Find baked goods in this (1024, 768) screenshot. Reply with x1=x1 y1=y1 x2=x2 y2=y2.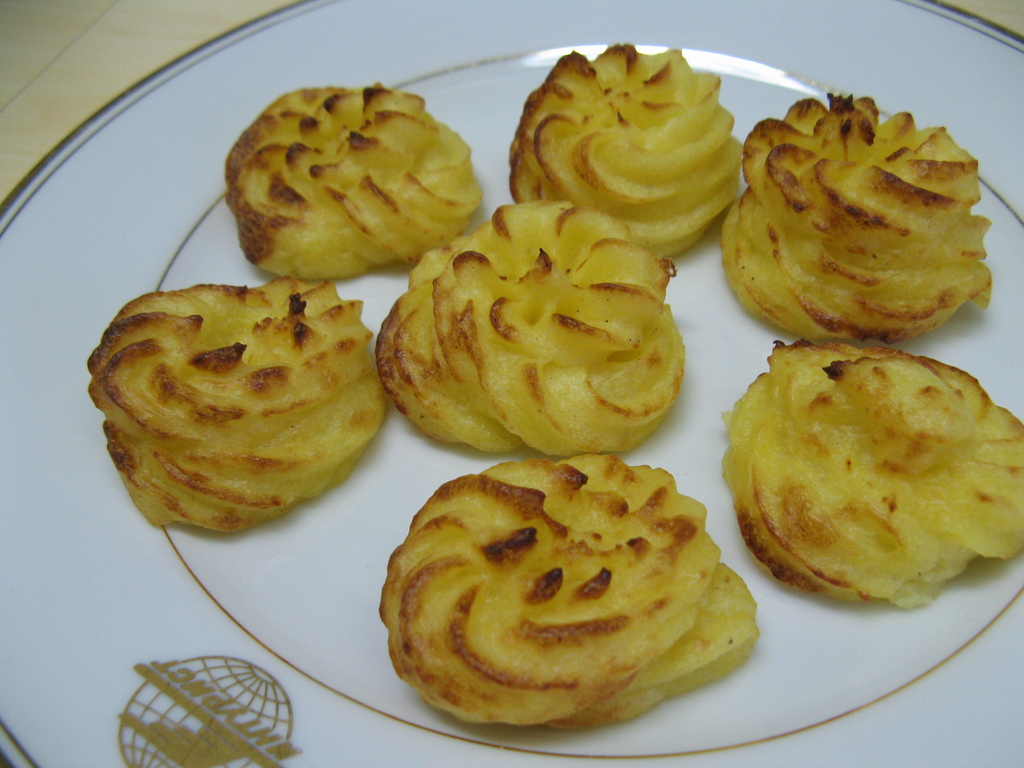
x1=725 y1=96 x2=998 y2=342.
